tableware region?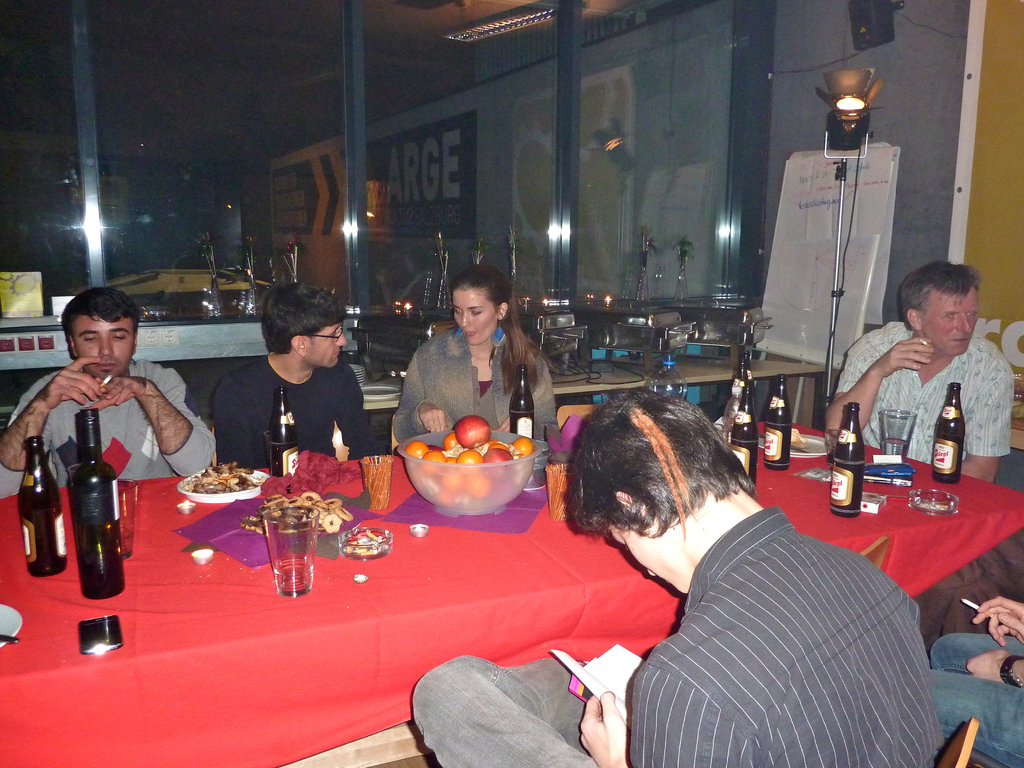
pyautogui.locateOnScreen(334, 522, 396, 559)
